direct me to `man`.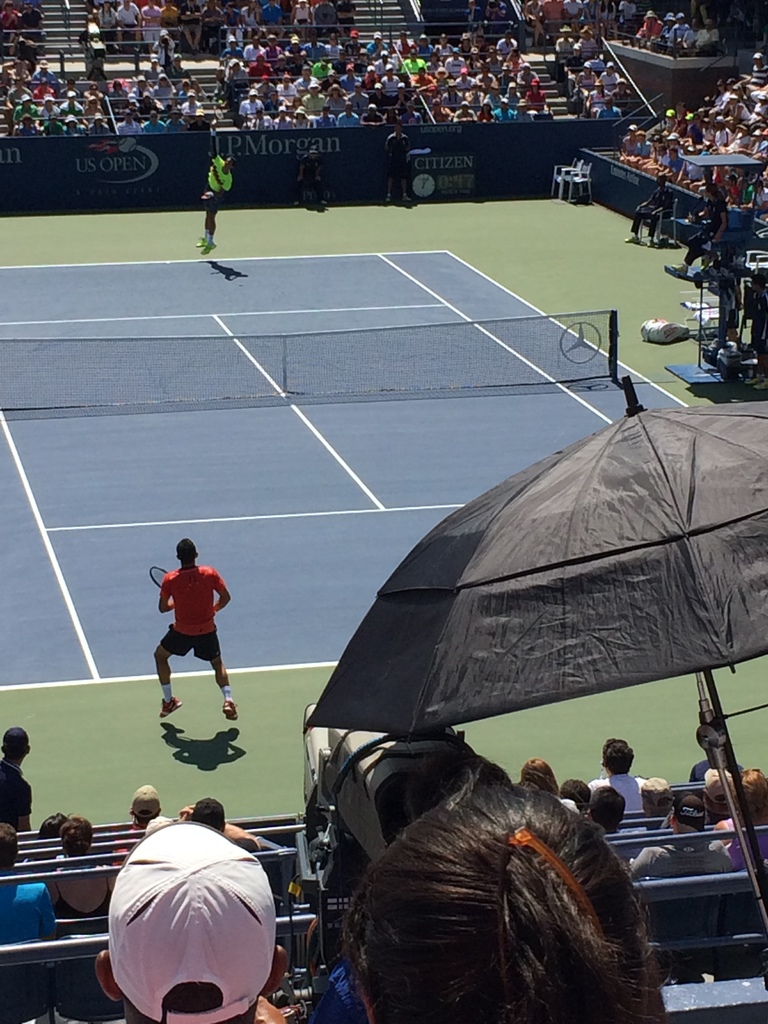
Direction: rect(0, 723, 37, 829).
